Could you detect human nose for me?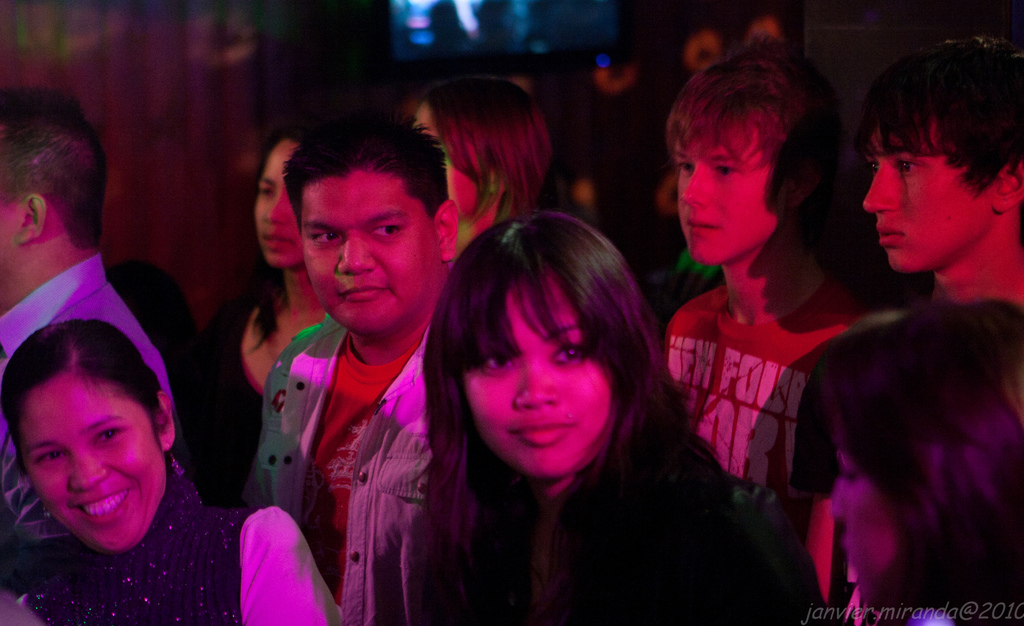
Detection result: <box>829,480,851,525</box>.
